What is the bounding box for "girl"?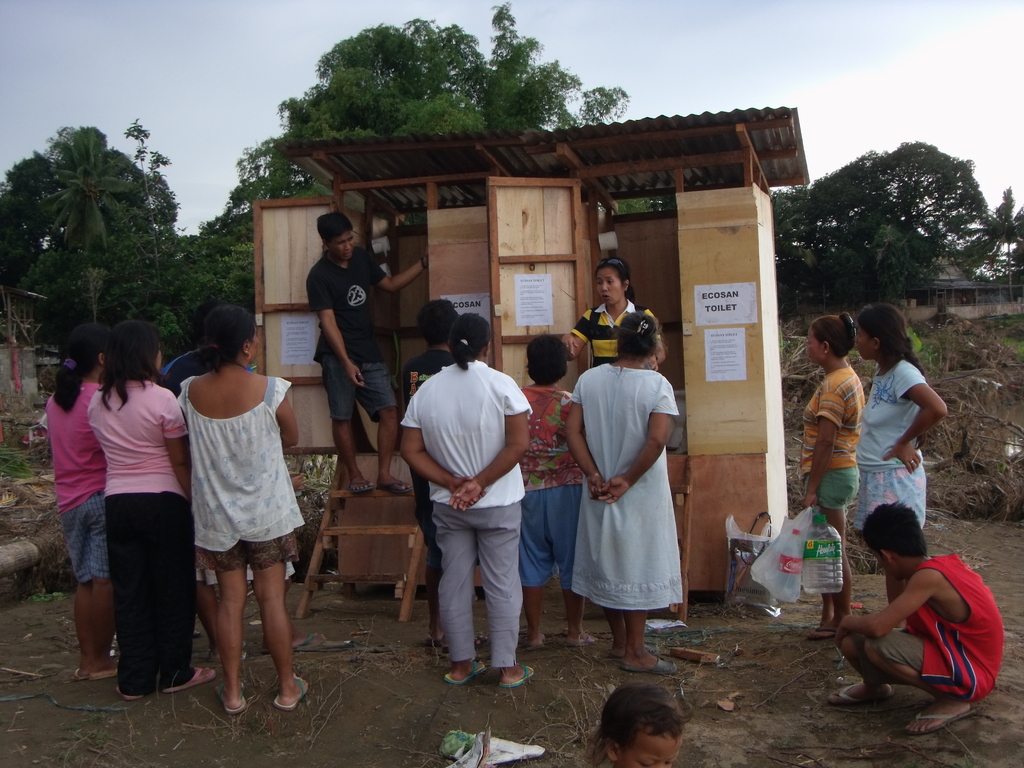
(93,321,205,701).
